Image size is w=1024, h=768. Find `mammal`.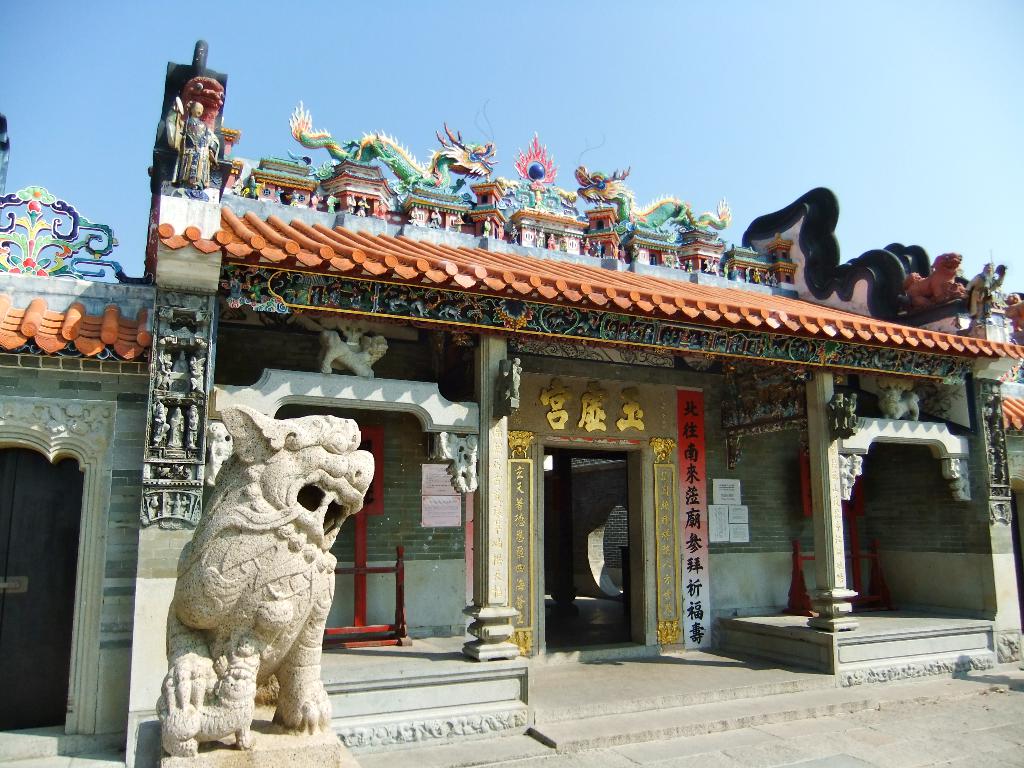
x1=454 y1=213 x2=463 y2=232.
